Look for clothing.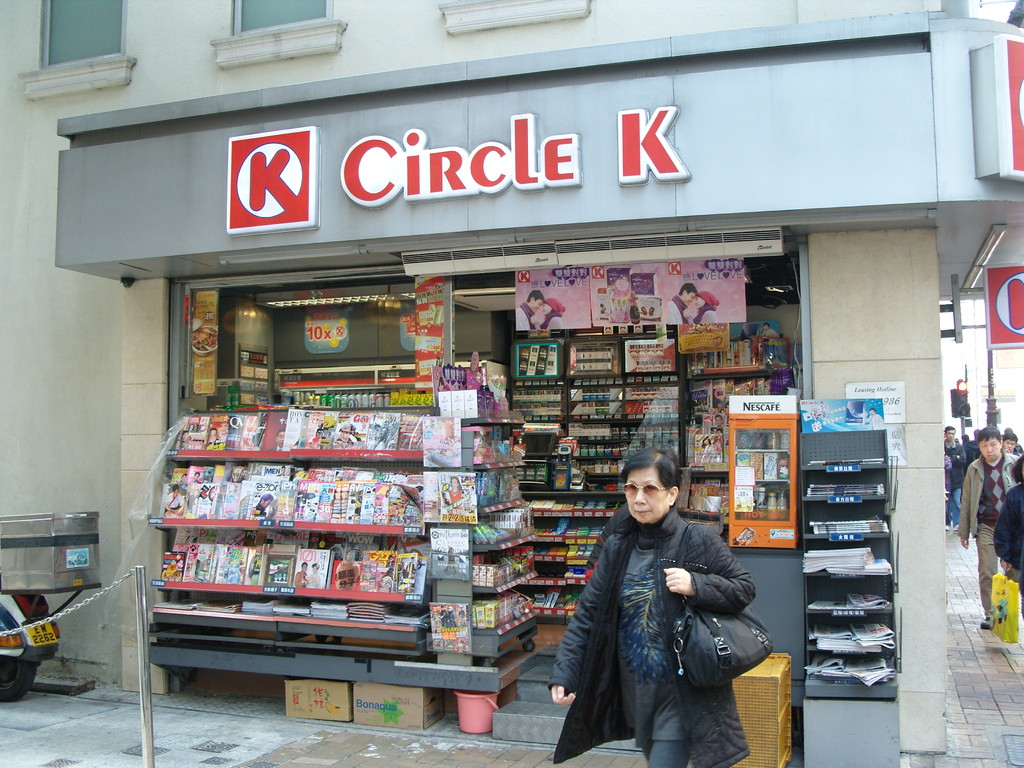
Found: BBox(295, 572, 307, 588).
